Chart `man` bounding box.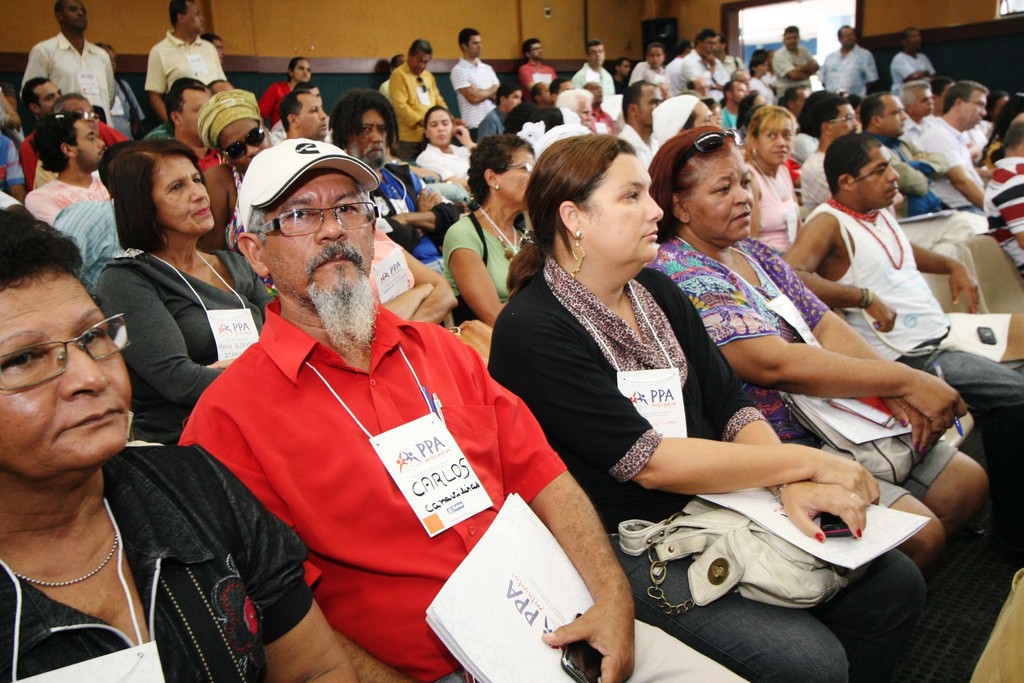
Charted: bbox=[772, 22, 820, 102].
